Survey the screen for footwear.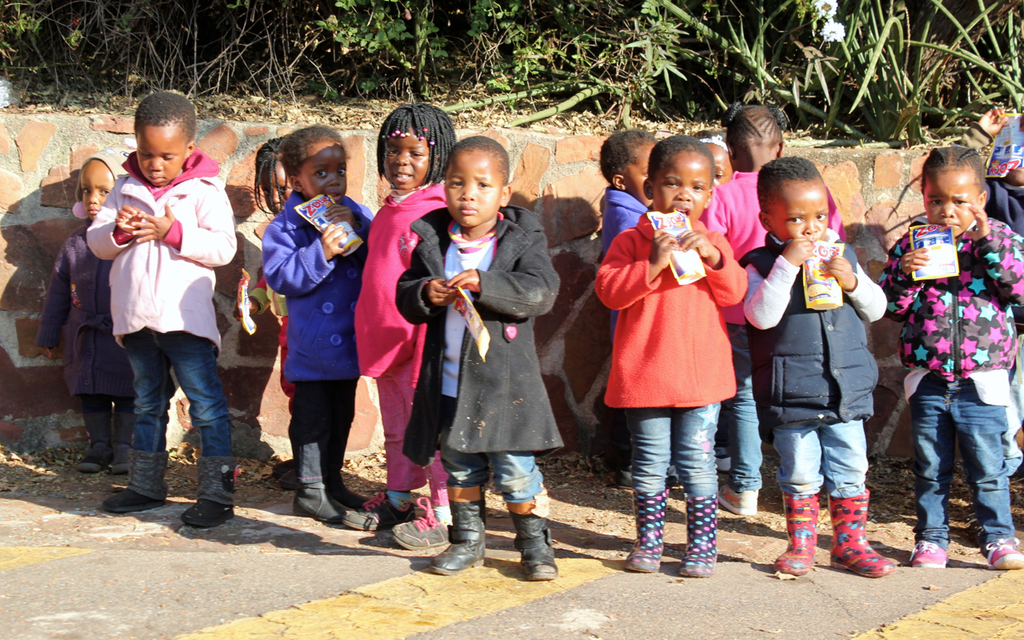
Survey found: (272, 456, 295, 473).
